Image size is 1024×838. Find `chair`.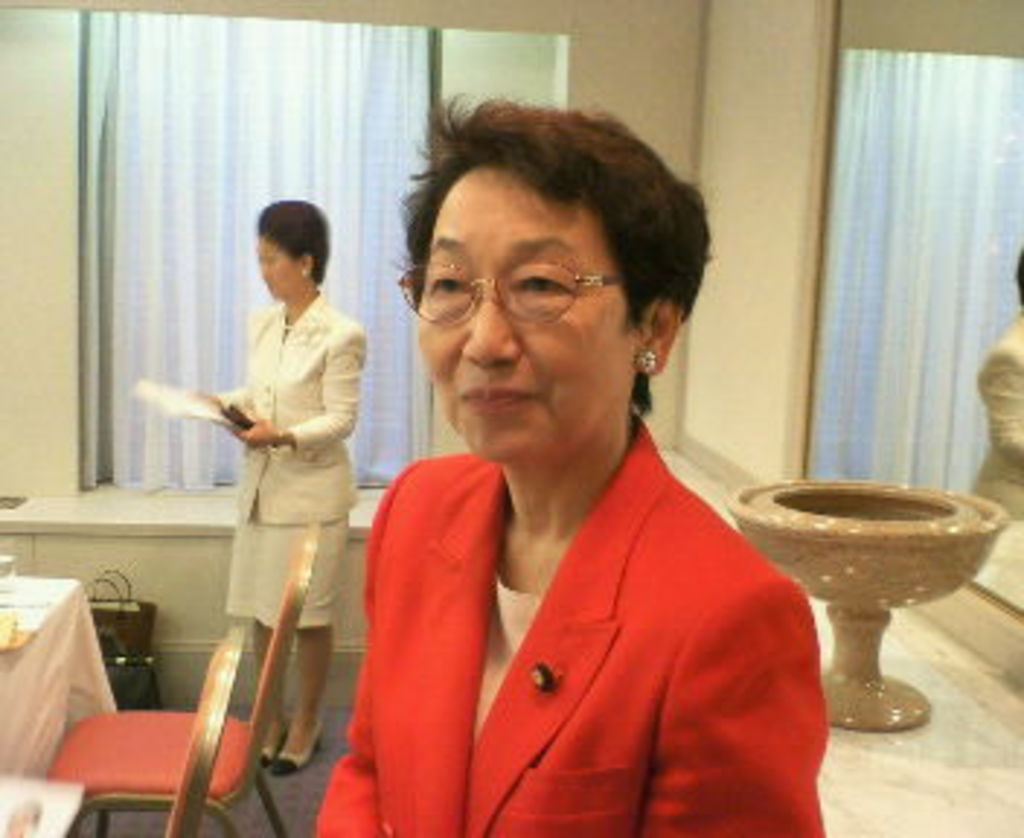
pyautogui.locateOnScreen(38, 515, 314, 835).
